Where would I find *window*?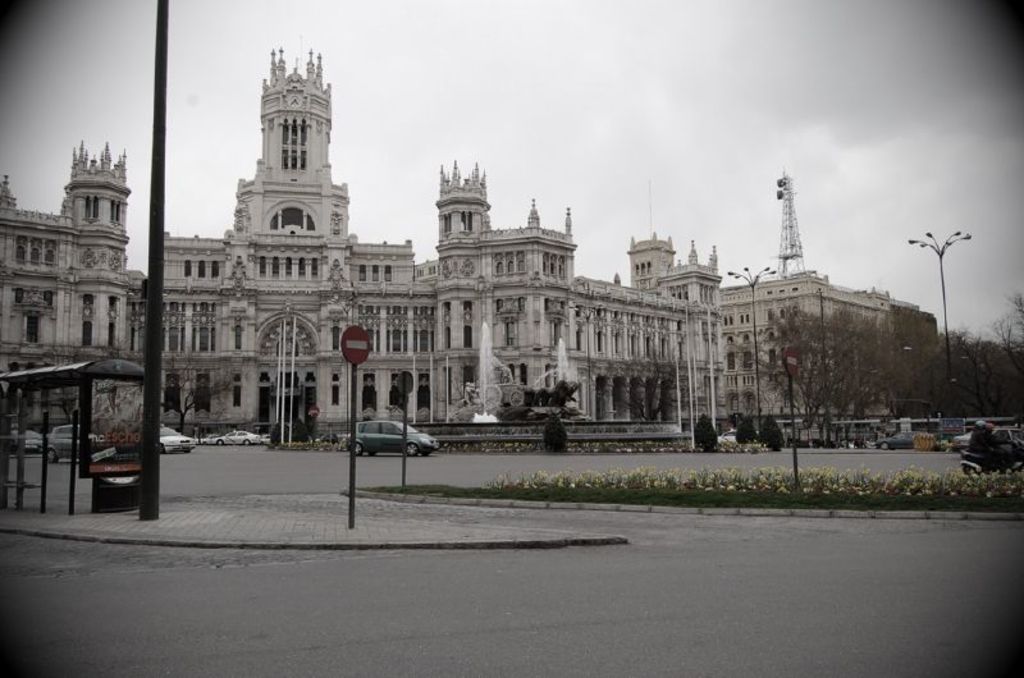
At bbox(84, 296, 91, 348).
